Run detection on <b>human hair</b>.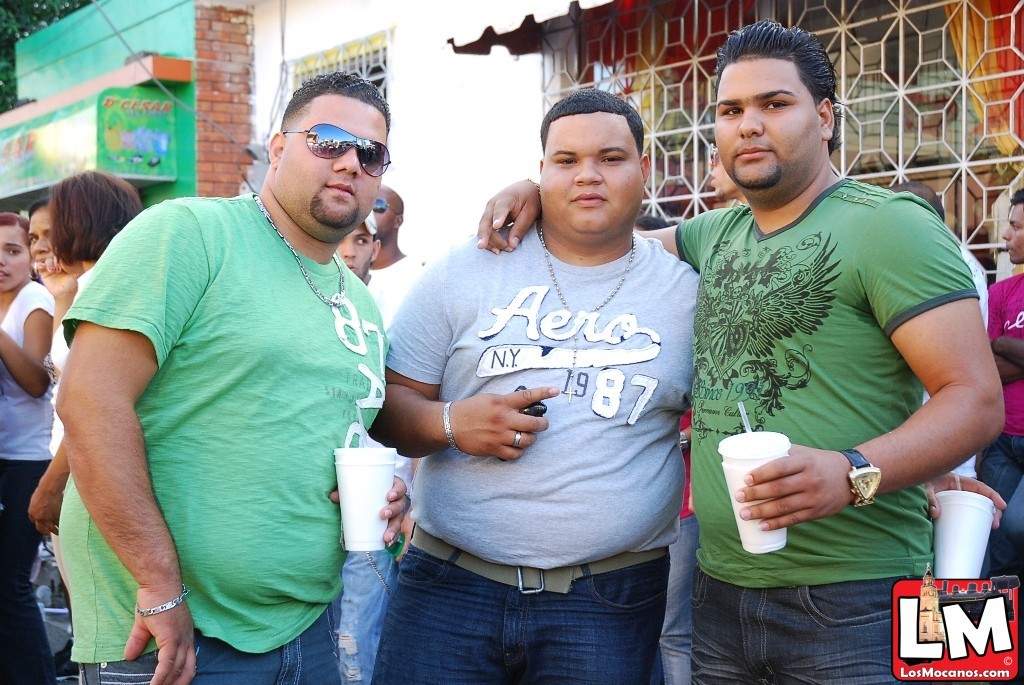
Result: region(47, 167, 152, 269).
